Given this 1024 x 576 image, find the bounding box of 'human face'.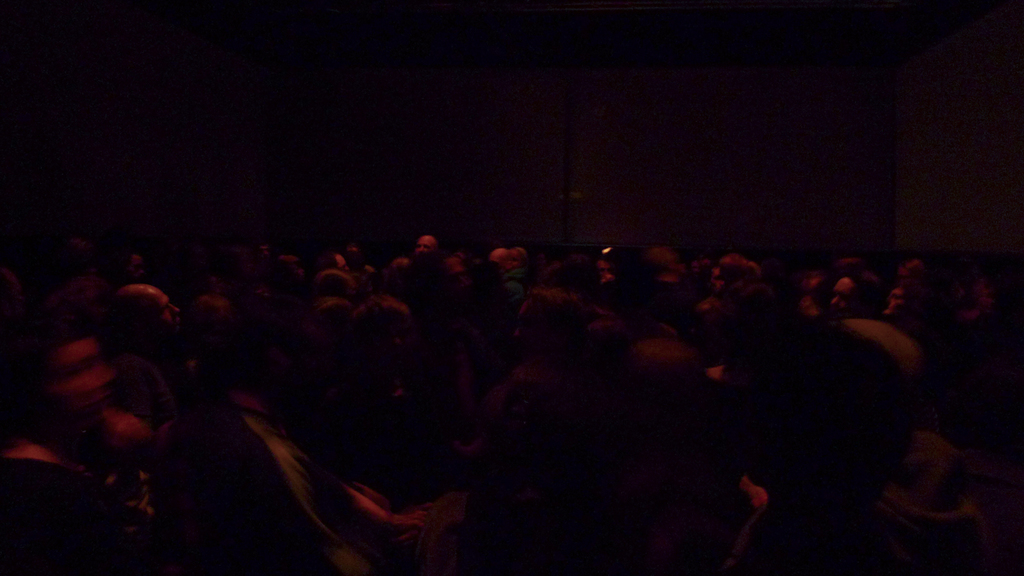
835:279:852:305.
